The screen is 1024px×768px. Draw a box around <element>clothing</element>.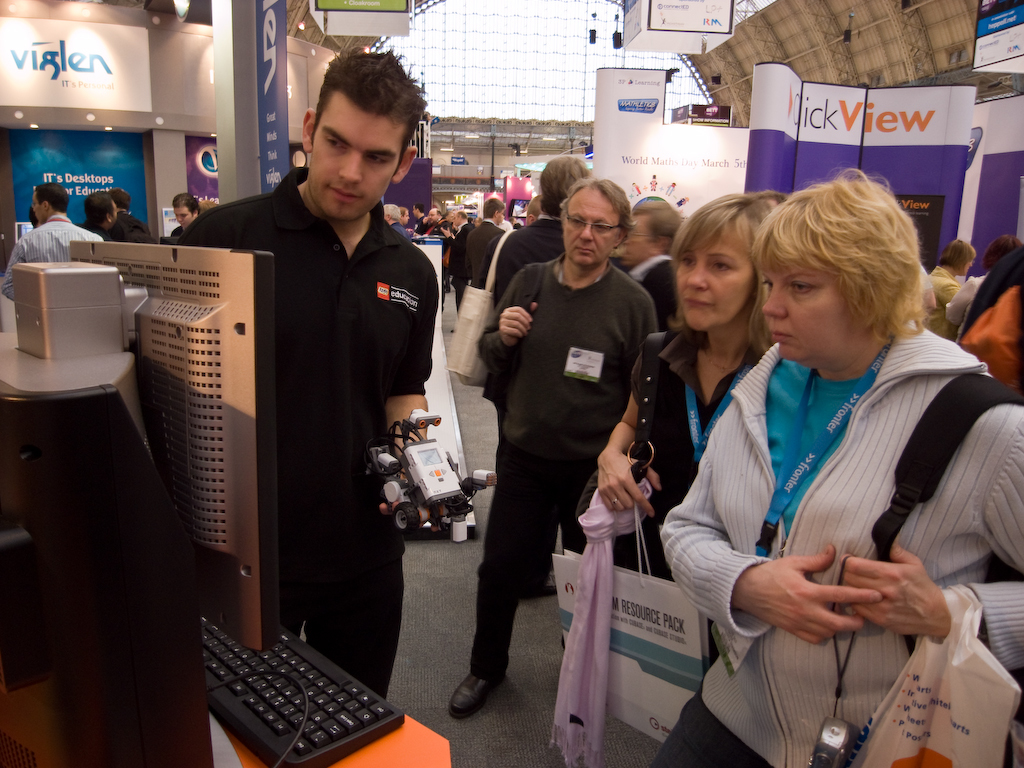
{"left": 631, "top": 253, "right": 670, "bottom": 313}.
